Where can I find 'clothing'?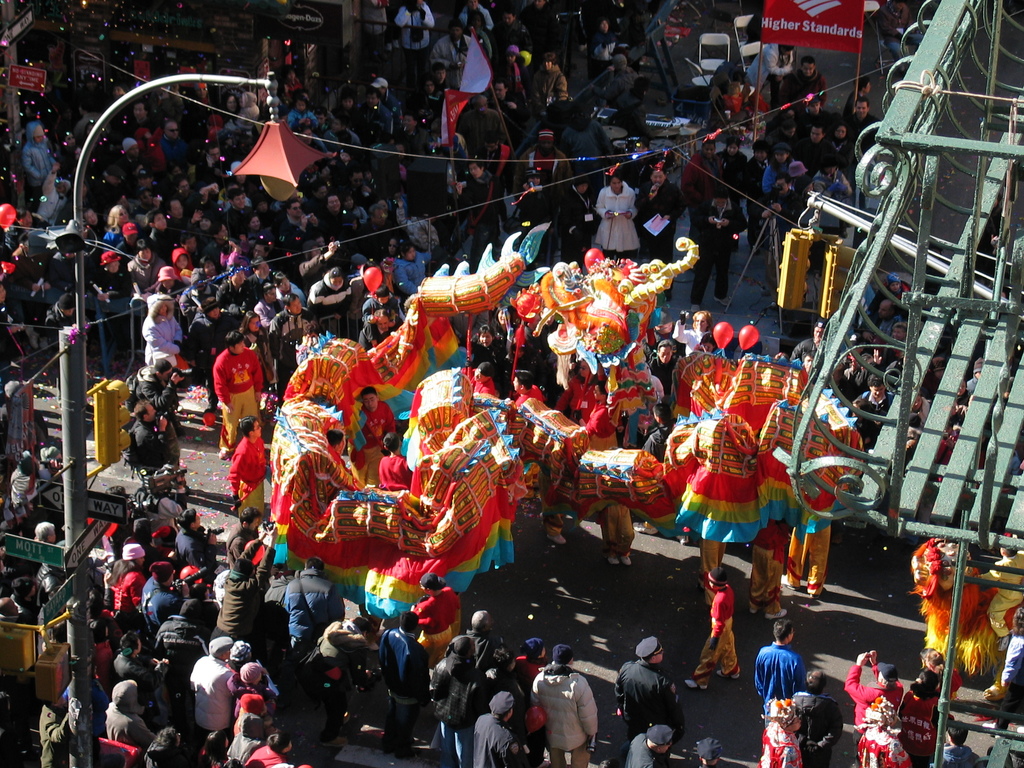
You can find it at (636,178,689,276).
